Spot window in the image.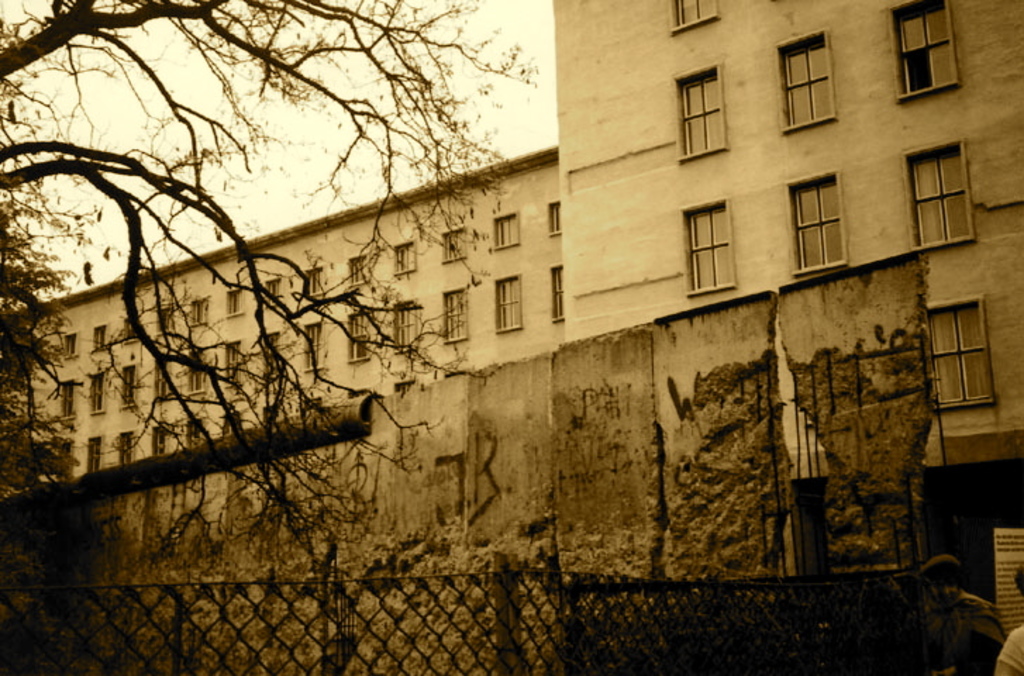
window found at crop(663, 0, 730, 38).
